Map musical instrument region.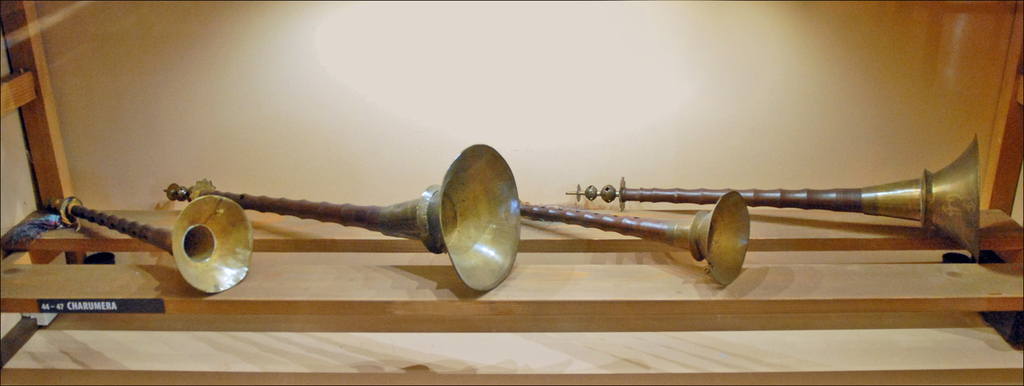
Mapped to (left=577, top=139, right=986, bottom=262).
